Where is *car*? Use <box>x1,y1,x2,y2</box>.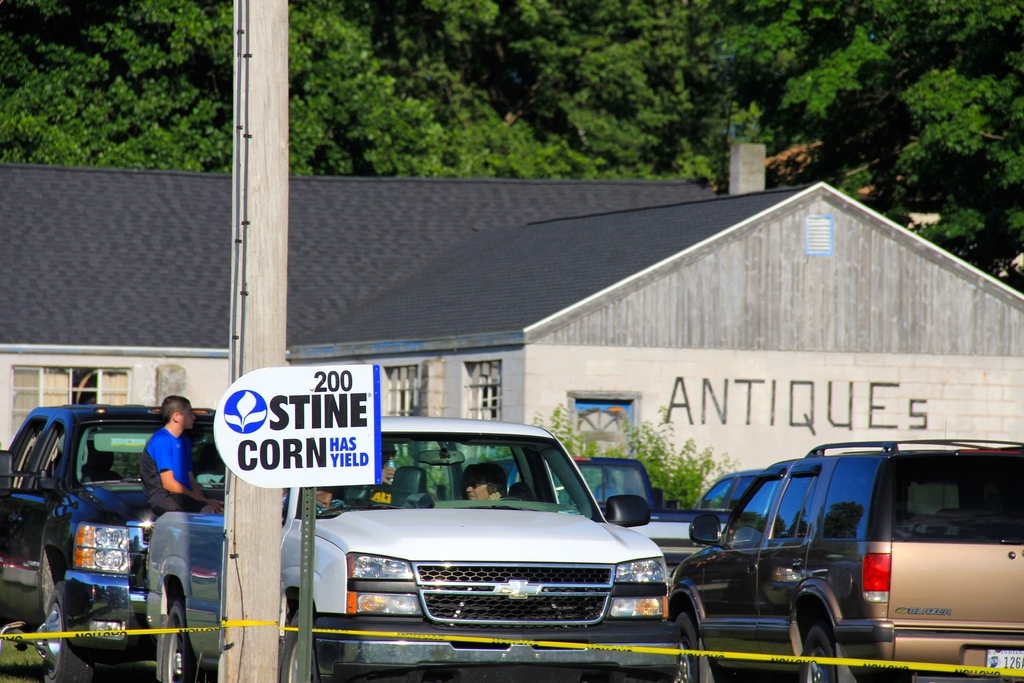
<box>1,404,223,682</box>.
